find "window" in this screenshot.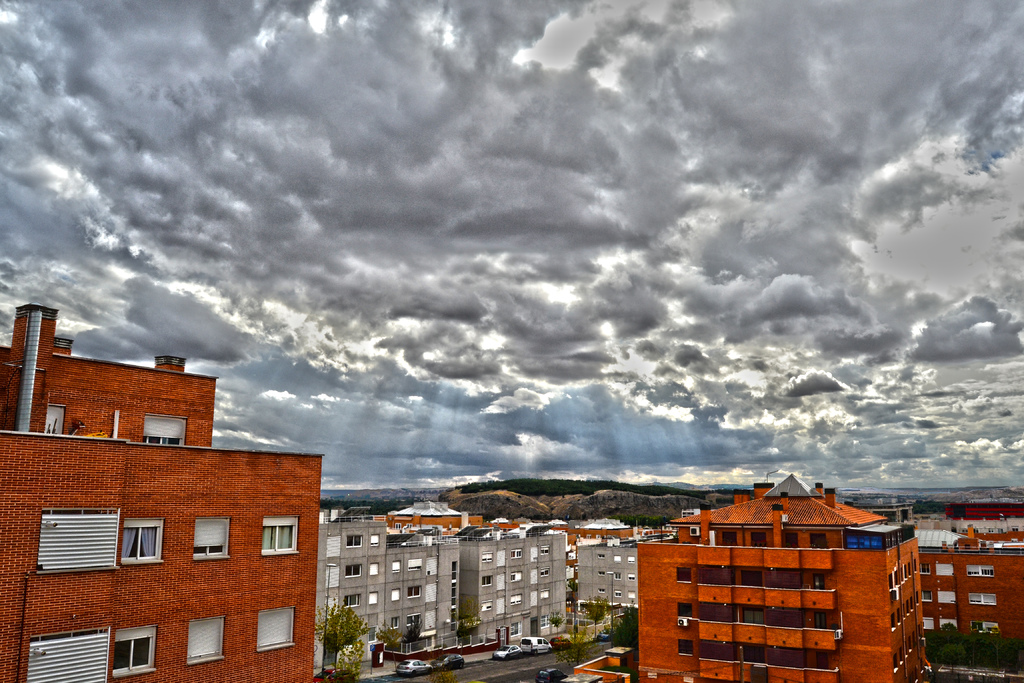
The bounding box for "window" is 408 612 427 627.
